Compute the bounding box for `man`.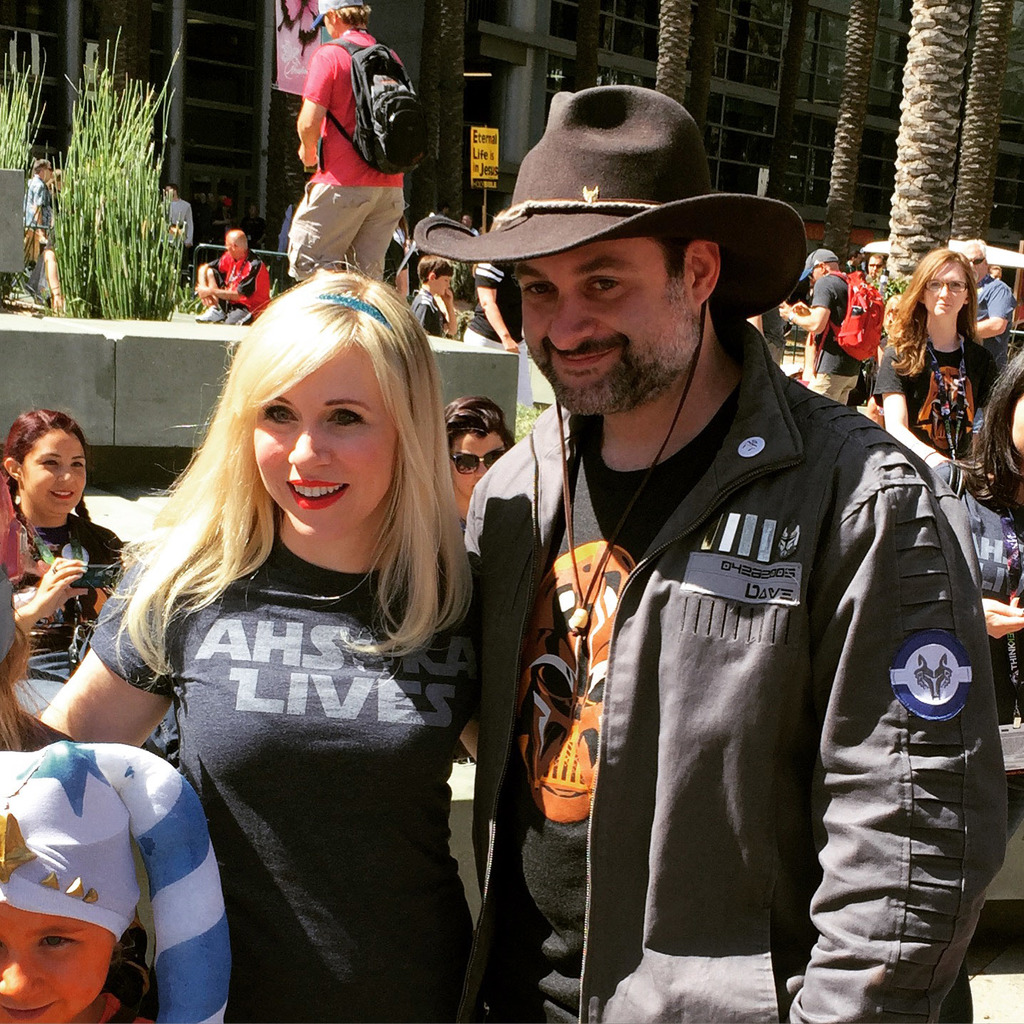
BBox(286, 0, 405, 280).
